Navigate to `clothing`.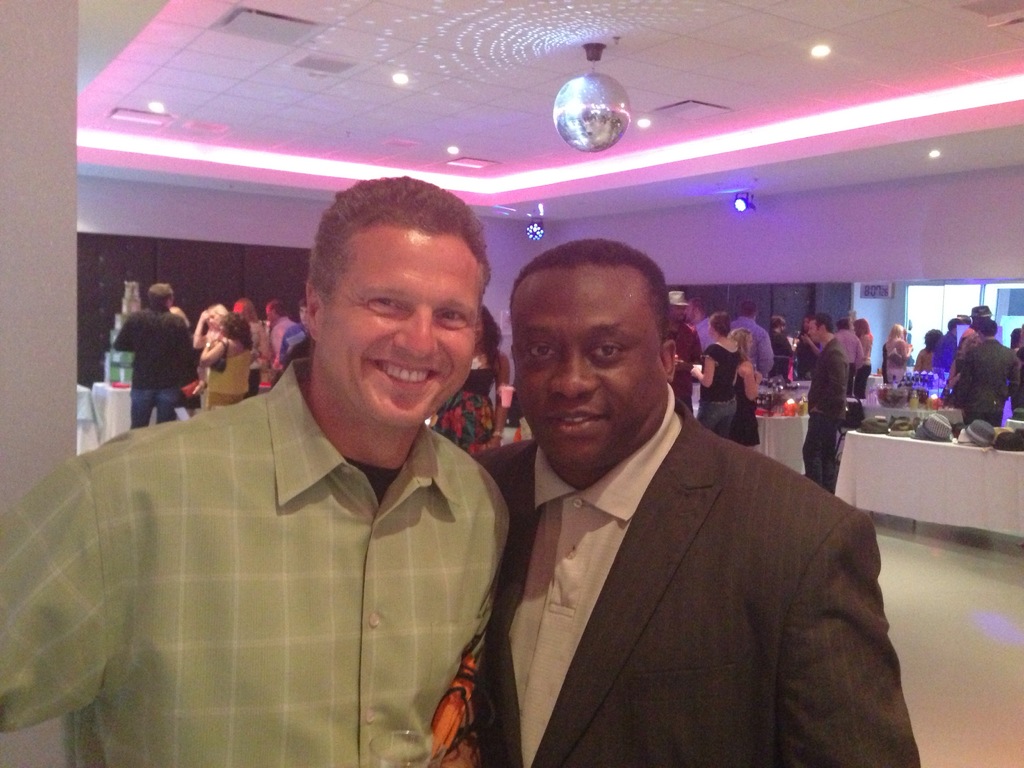
Navigation target: [856, 325, 876, 377].
